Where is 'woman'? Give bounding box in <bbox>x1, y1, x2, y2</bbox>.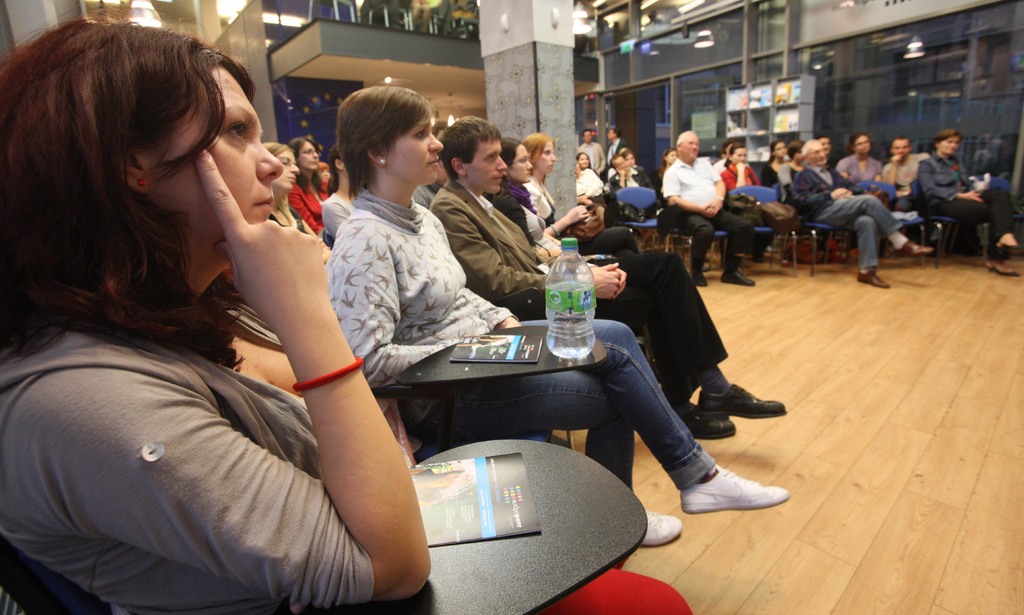
<bbox>717, 139, 787, 254</bbox>.
